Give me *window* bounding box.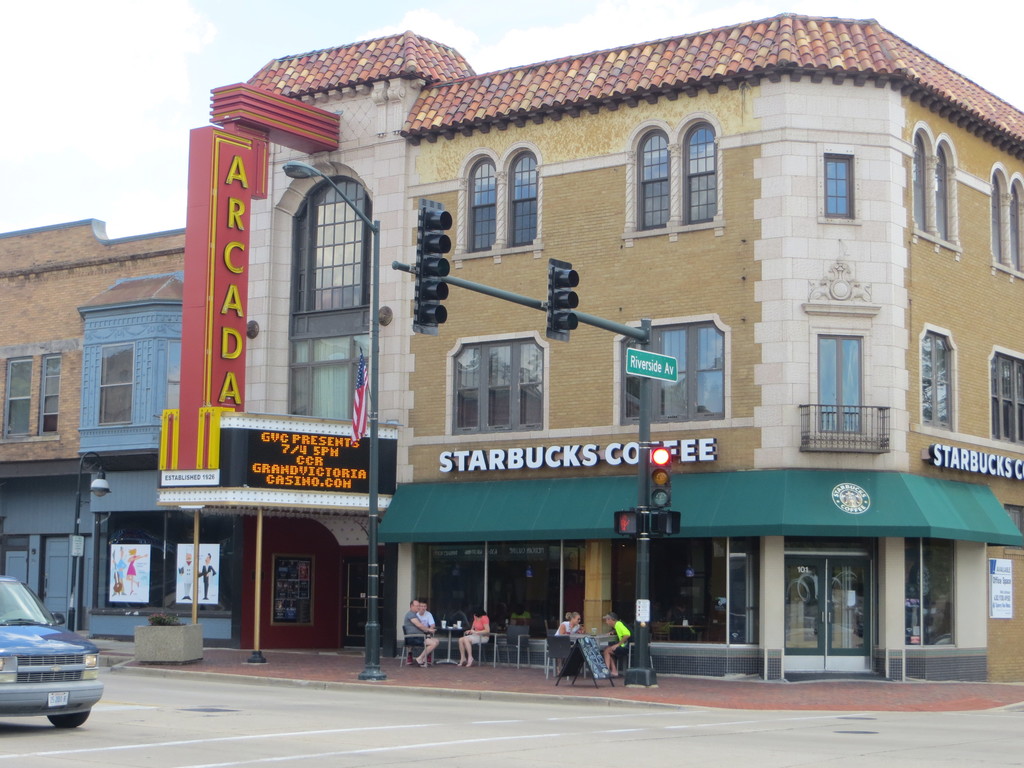
pyautogui.locateOnScreen(635, 126, 671, 228).
